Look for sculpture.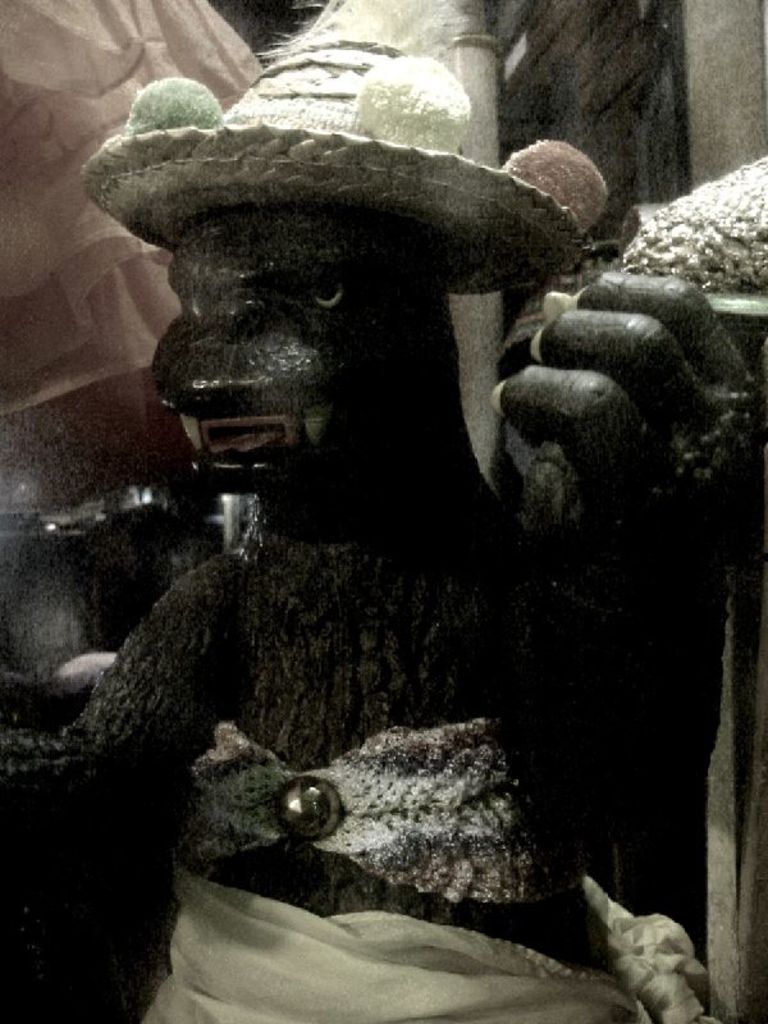
Found: bbox=[81, 108, 767, 868].
